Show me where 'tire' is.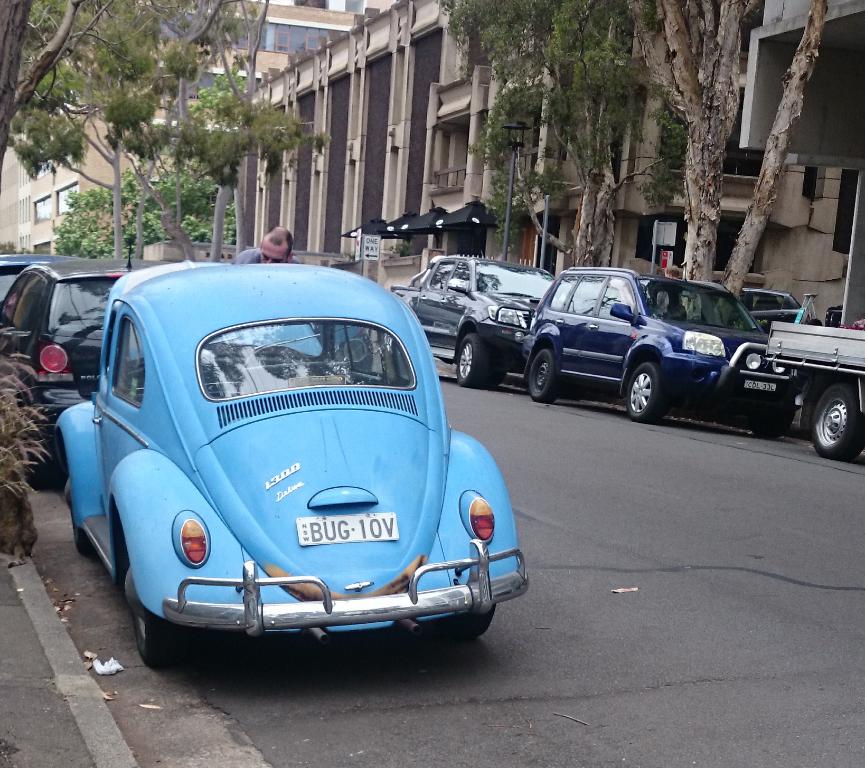
'tire' is at detection(624, 363, 665, 420).
